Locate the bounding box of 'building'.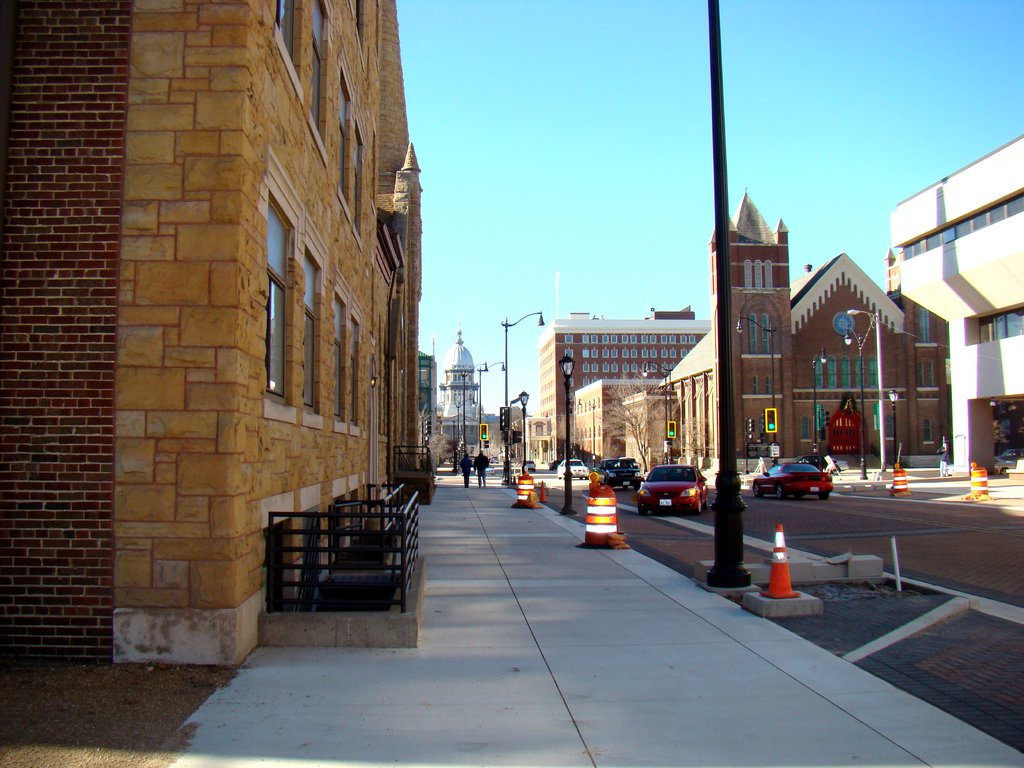
Bounding box: Rect(436, 334, 484, 450).
